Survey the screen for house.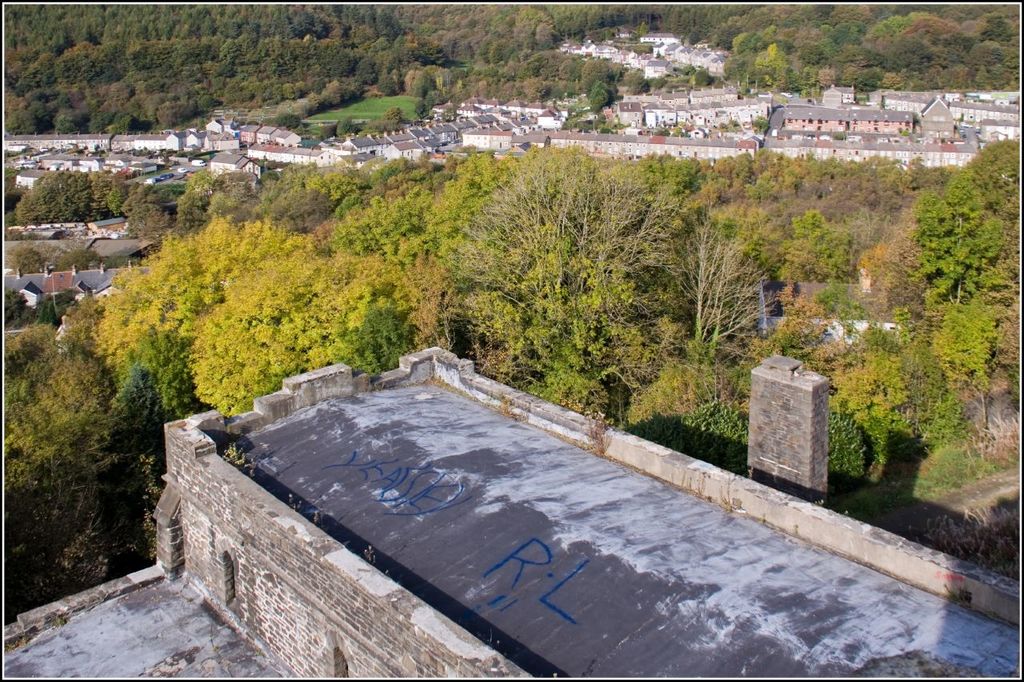
Survey found: locate(964, 88, 1022, 109).
